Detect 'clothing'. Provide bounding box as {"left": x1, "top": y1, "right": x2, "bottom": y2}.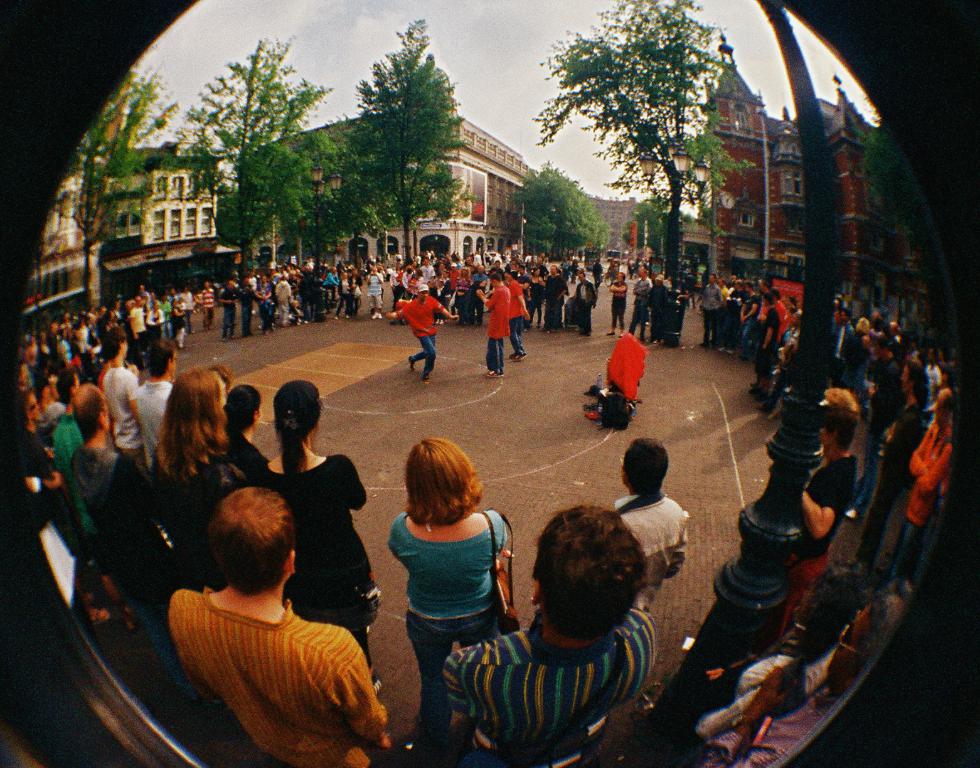
{"left": 481, "top": 282, "right": 509, "bottom": 370}.
